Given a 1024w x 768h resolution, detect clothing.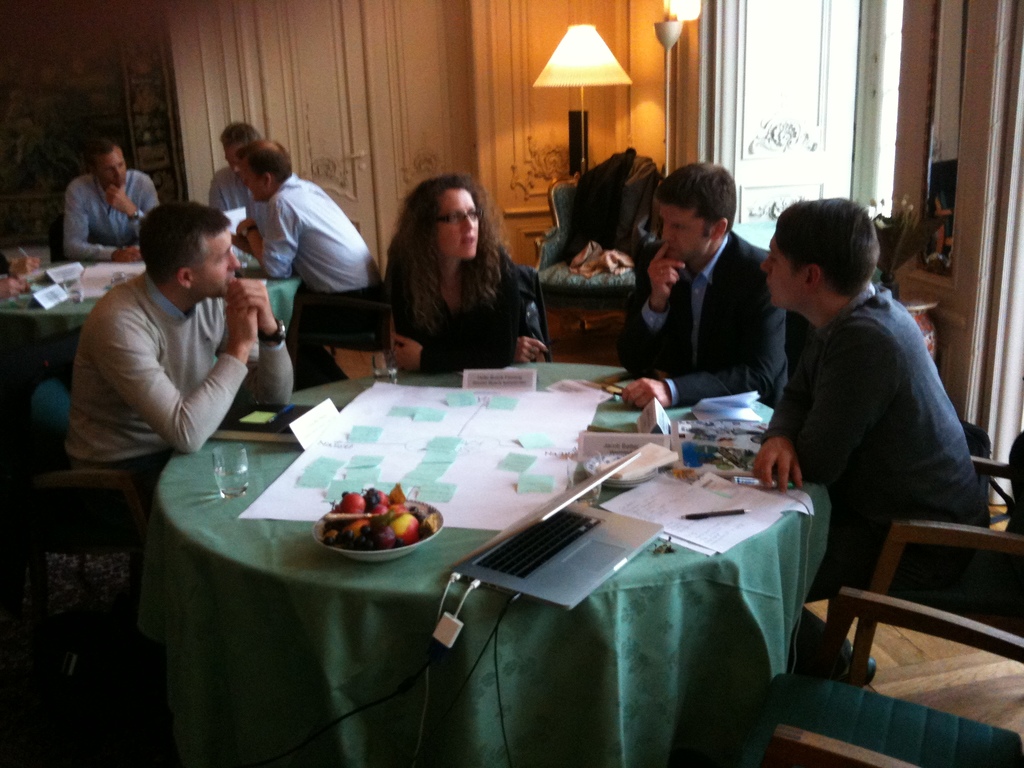
region(620, 232, 787, 413).
